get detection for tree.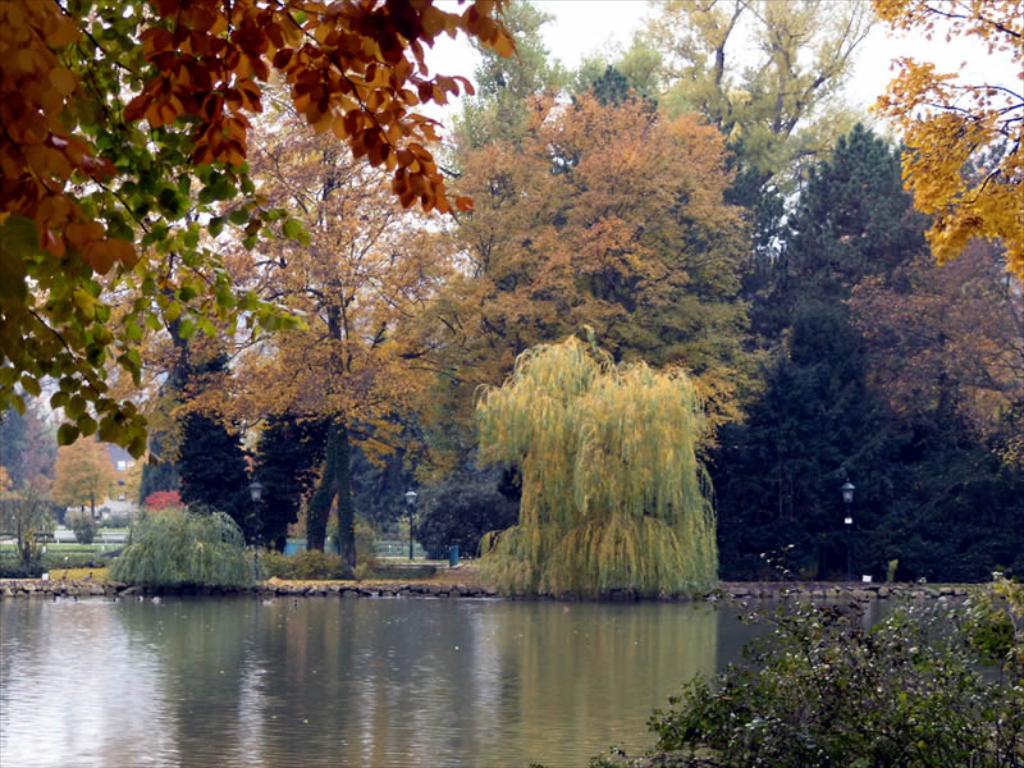
Detection: pyautogui.locateOnScreen(256, 399, 344, 559).
